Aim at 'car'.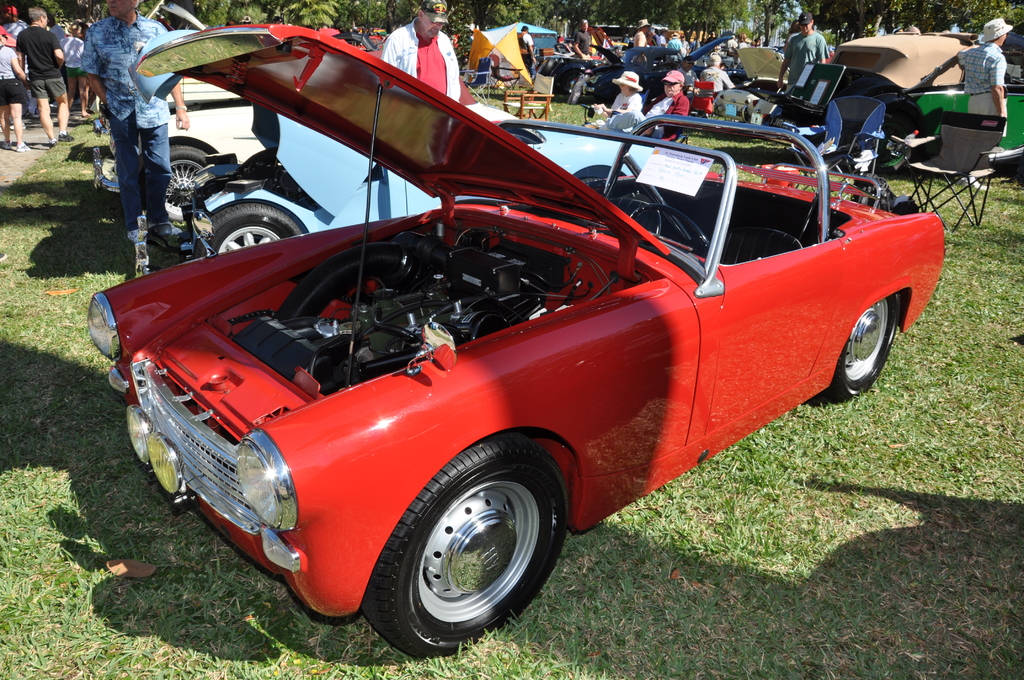
Aimed at [145, 108, 656, 257].
